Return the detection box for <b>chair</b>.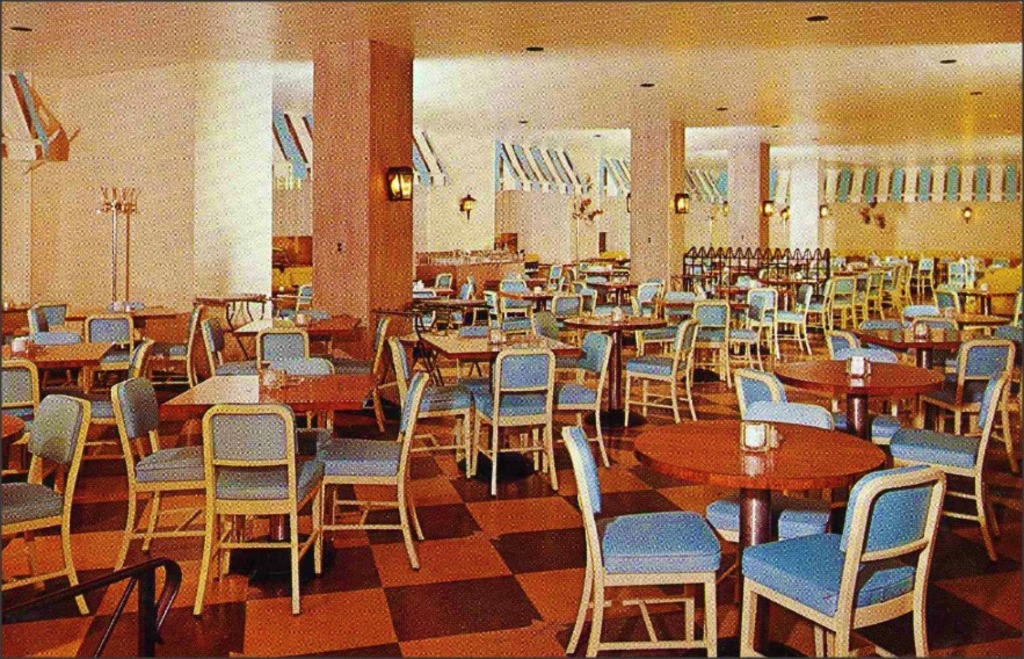
[638, 283, 667, 304].
